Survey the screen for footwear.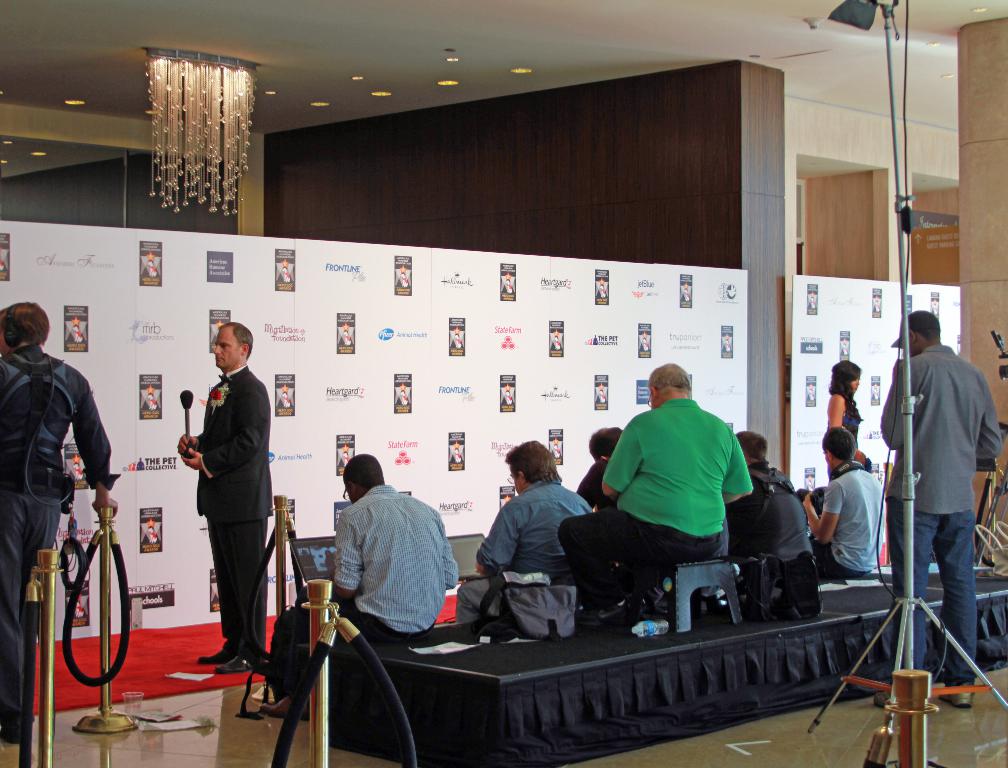
Survey found: (x1=941, y1=679, x2=981, y2=713).
